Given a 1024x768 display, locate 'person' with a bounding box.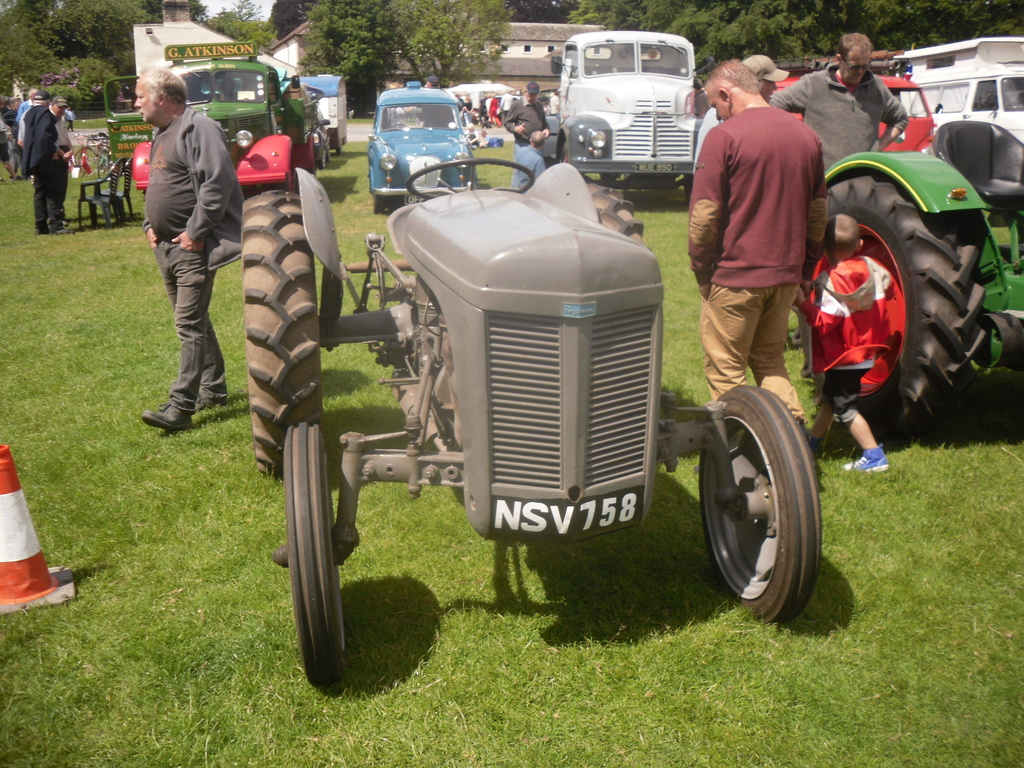
Located: {"x1": 17, "y1": 85, "x2": 40, "y2": 120}.
